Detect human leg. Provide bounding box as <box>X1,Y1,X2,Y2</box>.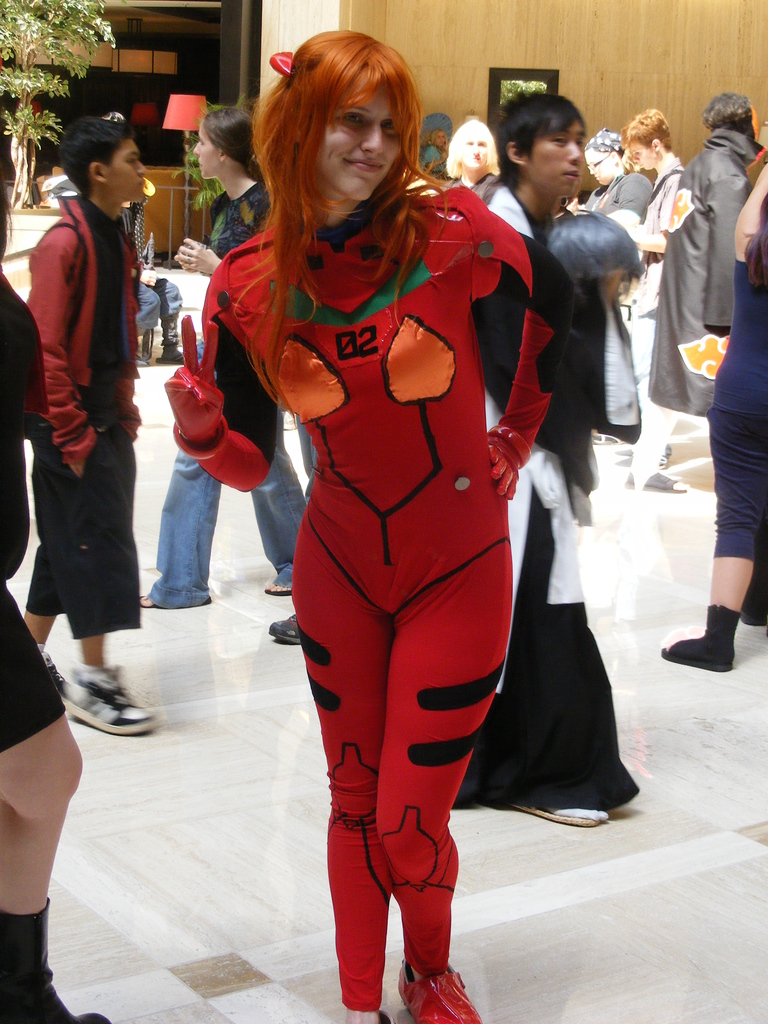
<box>163,274,182,348</box>.
